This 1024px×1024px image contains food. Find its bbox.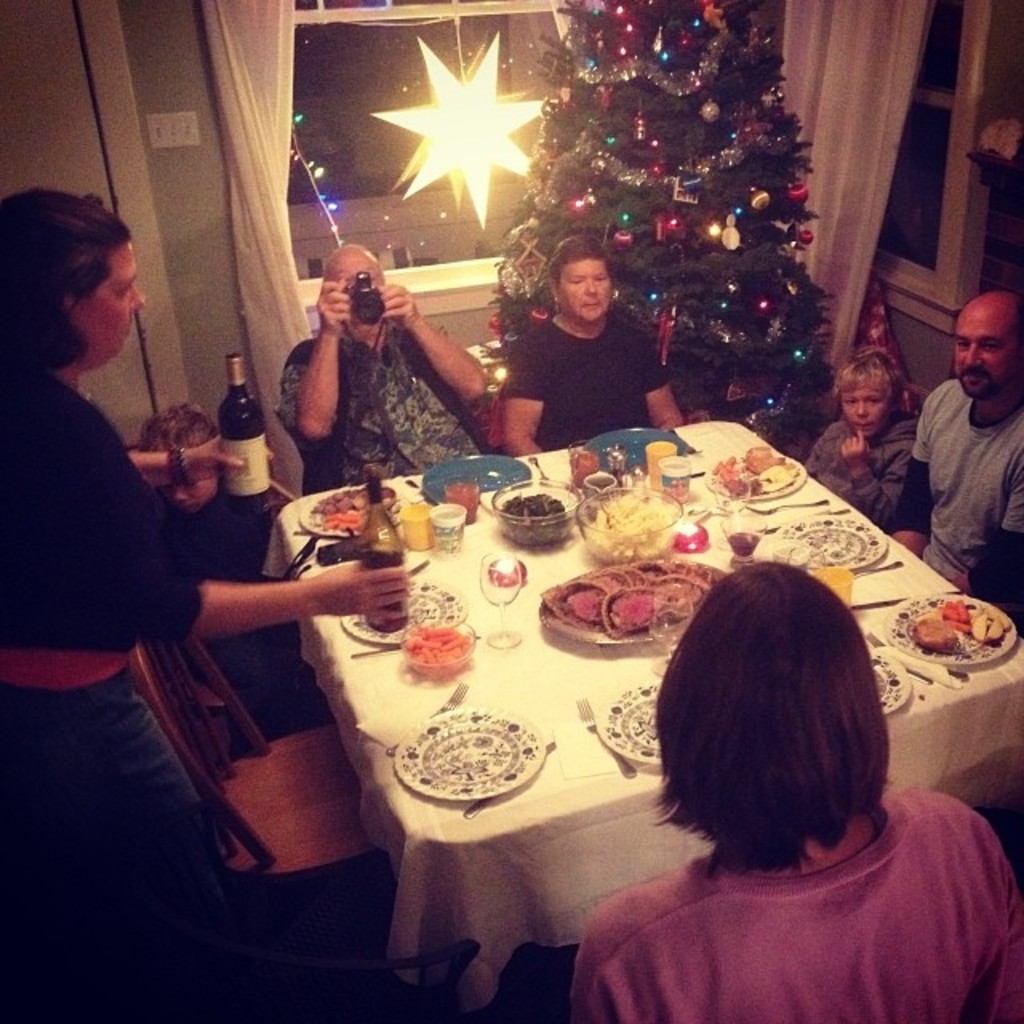
region(501, 488, 570, 542).
